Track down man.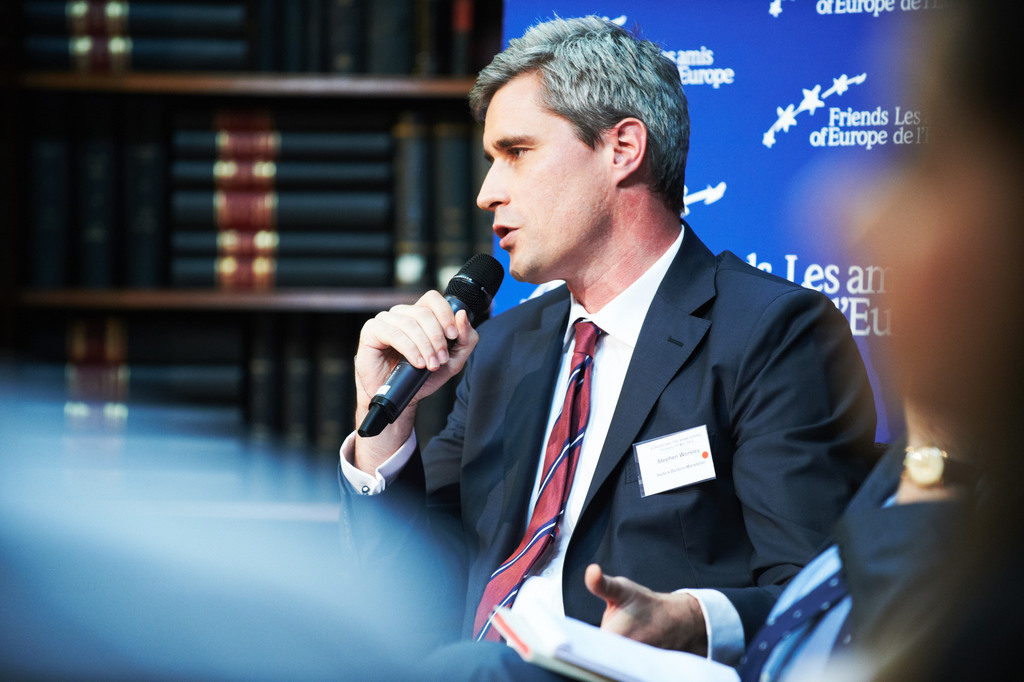
Tracked to [337,40,912,669].
